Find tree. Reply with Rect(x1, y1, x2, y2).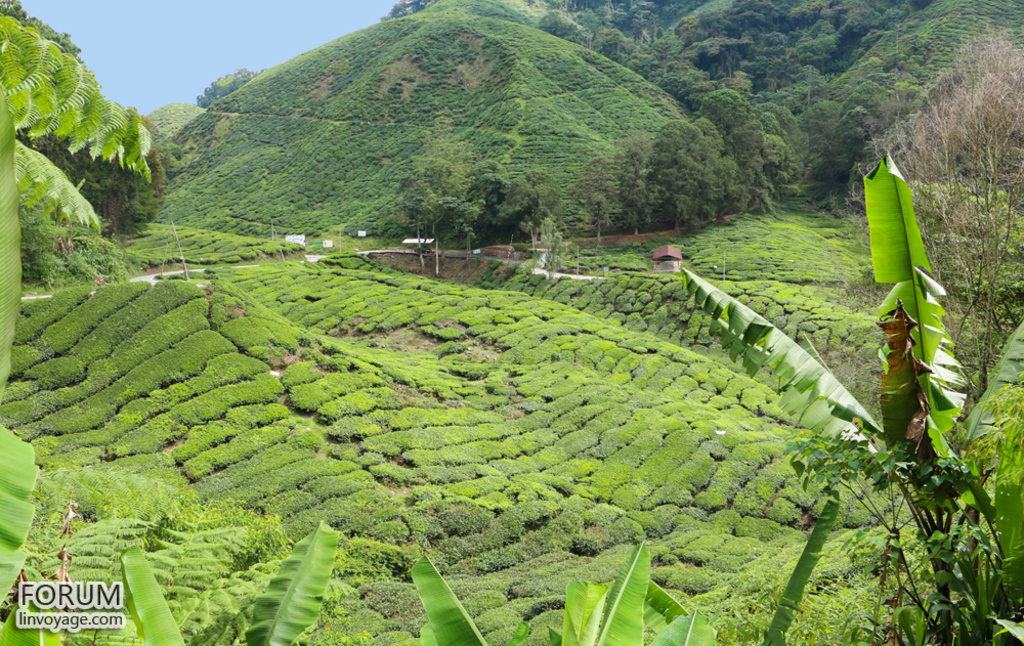
Rect(696, 75, 787, 191).
